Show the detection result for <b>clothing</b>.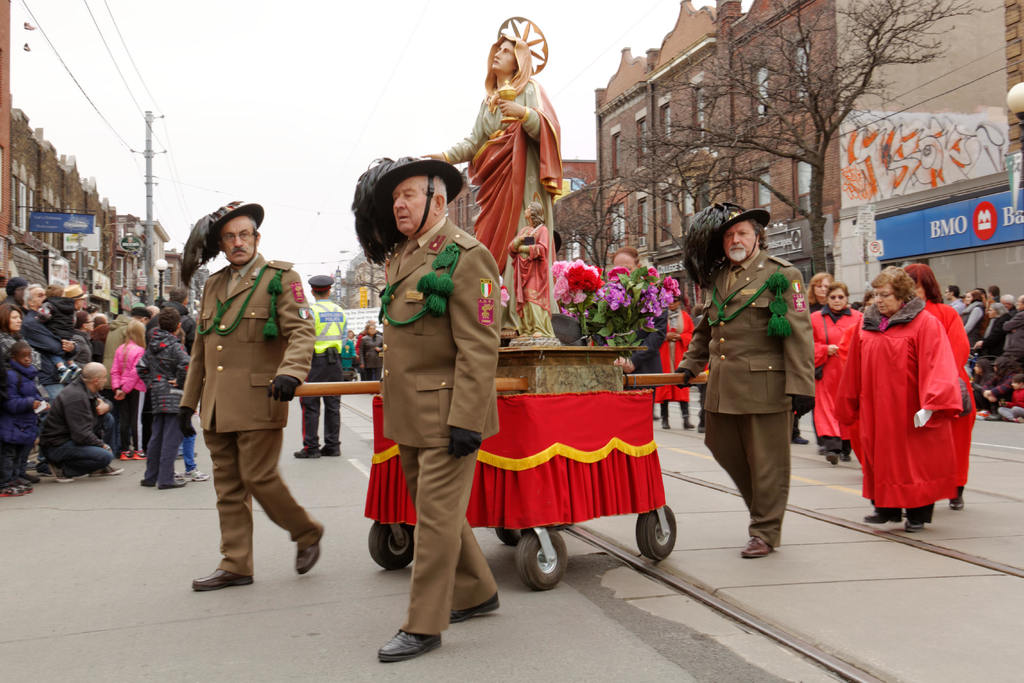
<region>37, 315, 67, 355</region>.
